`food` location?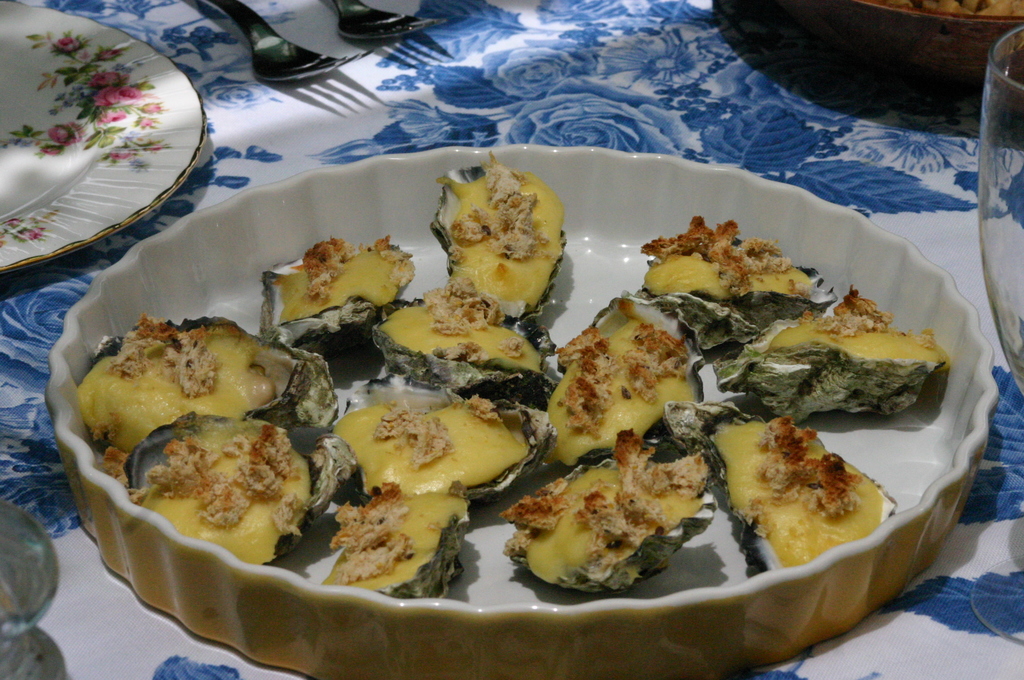
[133, 427, 317, 565]
